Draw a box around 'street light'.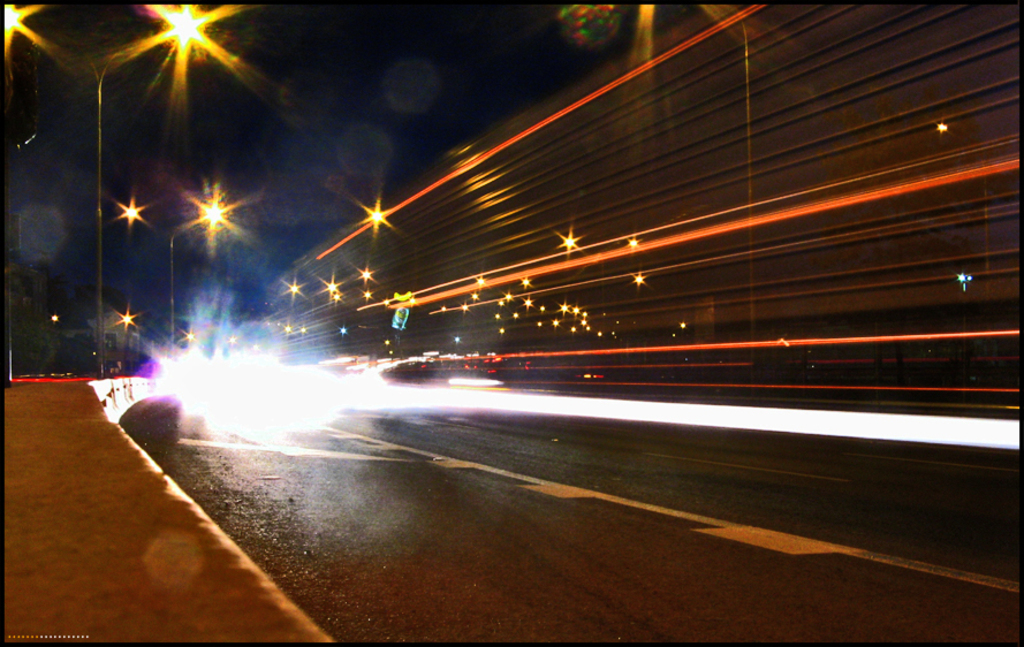
detection(119, 191, 226, 371).
